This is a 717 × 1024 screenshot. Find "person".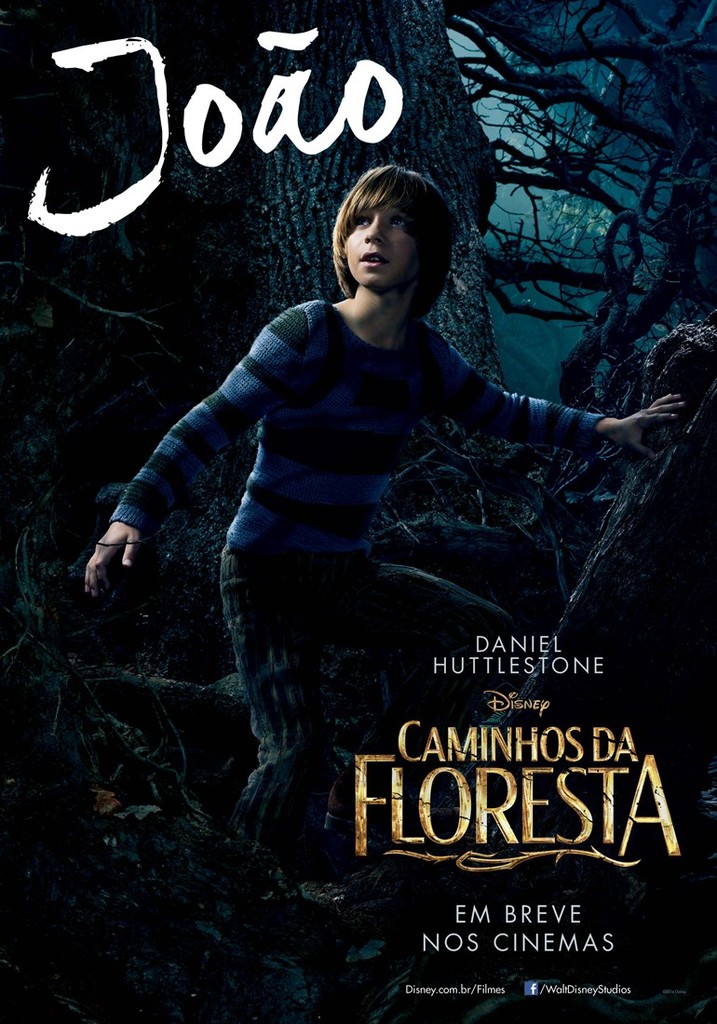
Bounding box: 100, 149, 639, 815.
